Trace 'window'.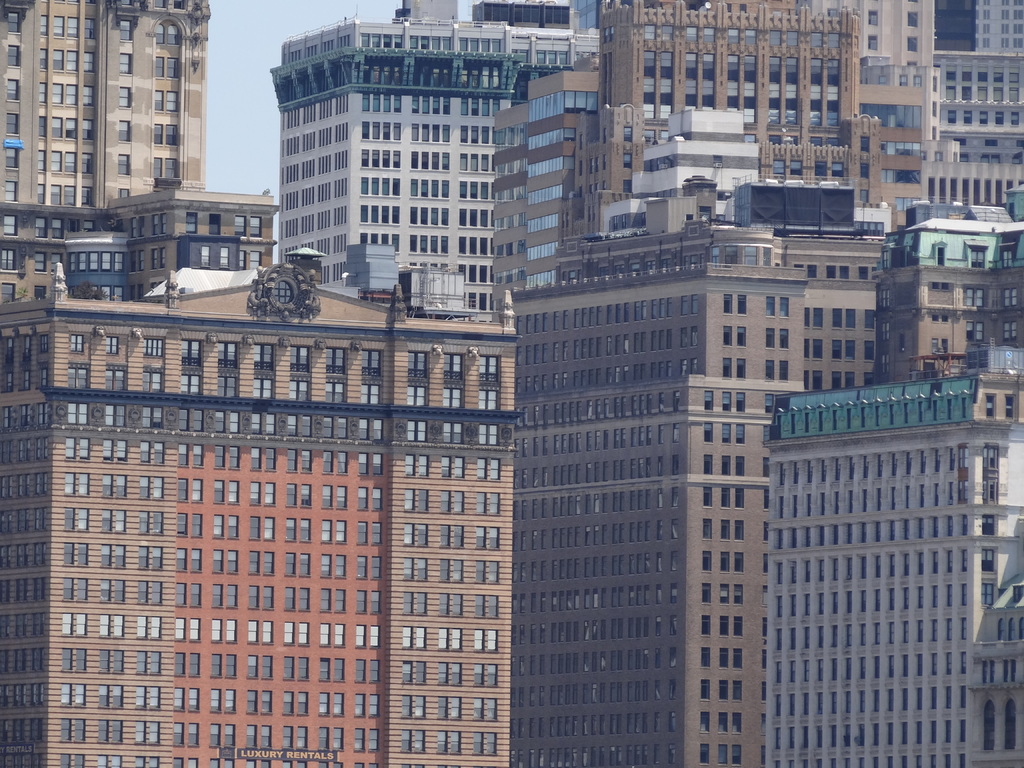
Traced to left=251, top=213, right=266, bottom=239.
